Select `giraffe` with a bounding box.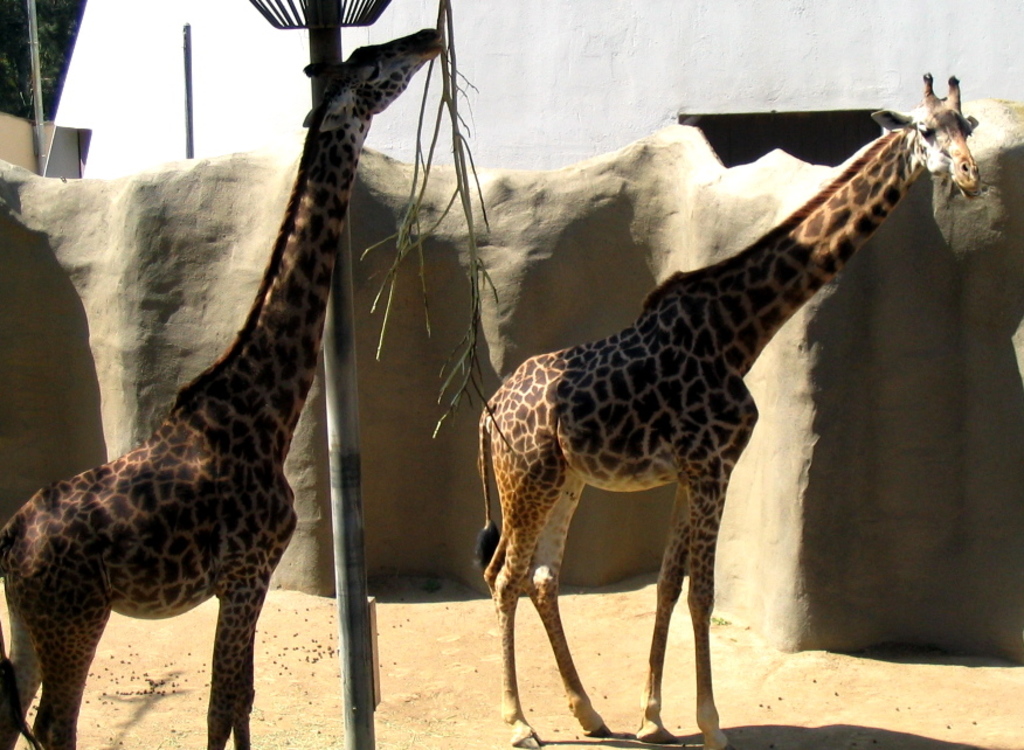
BBox(476, 71, 980, 746).
